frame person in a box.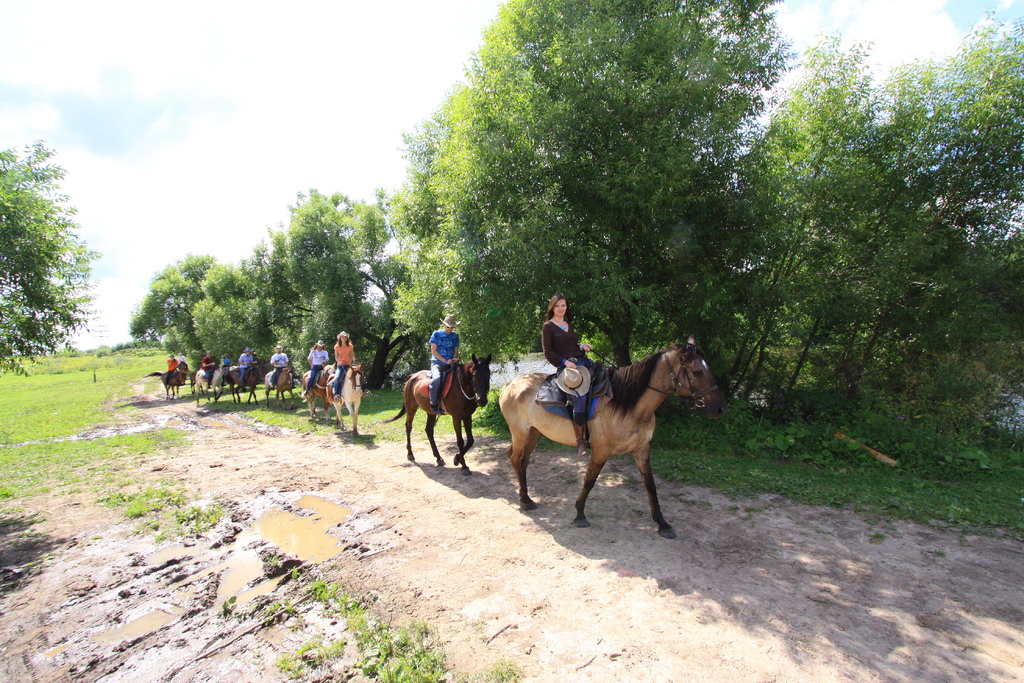
(202,349,214,383).
